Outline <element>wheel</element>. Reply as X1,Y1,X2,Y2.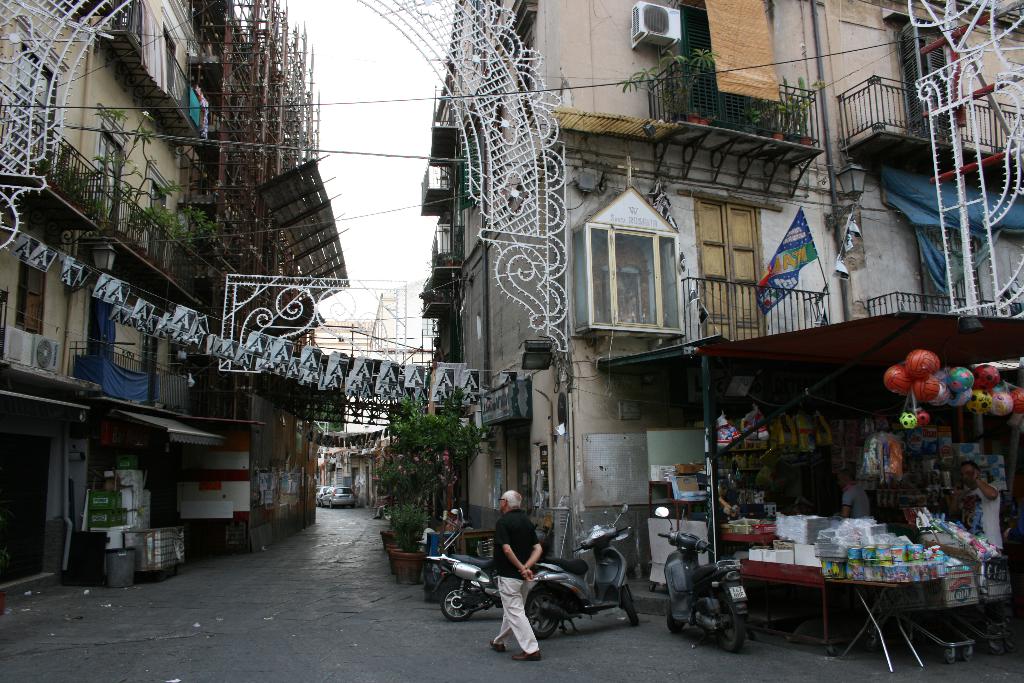
331,504,332,509.
